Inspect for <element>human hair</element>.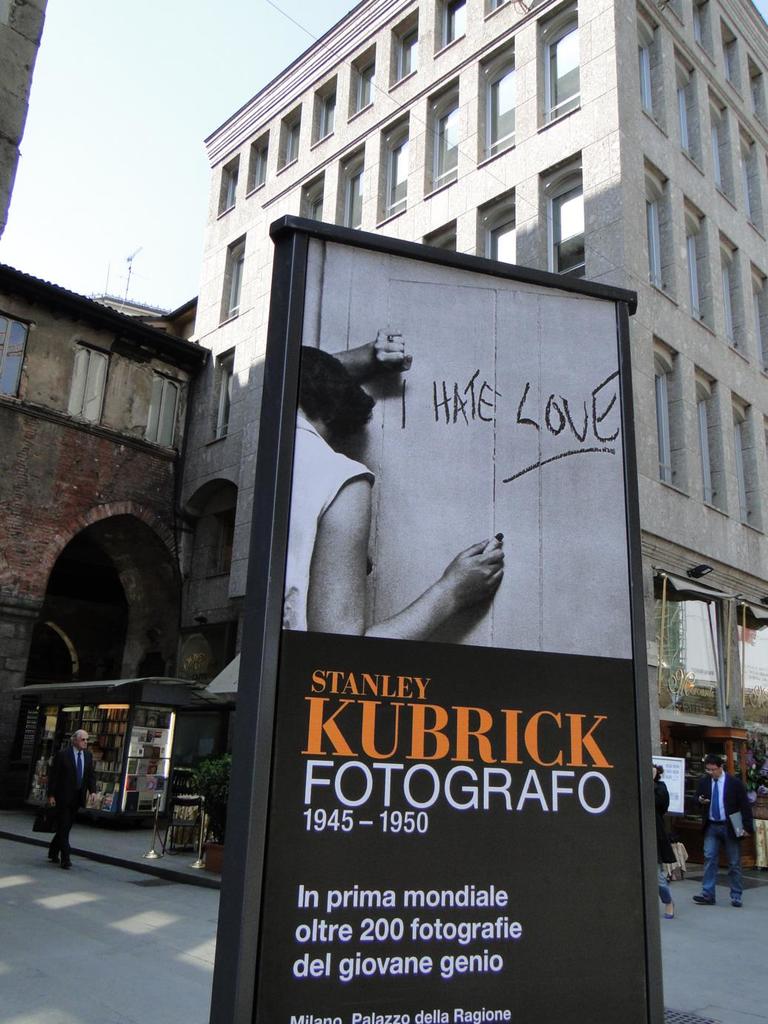
Inspection: left=72, top=730, right=89, bottom=751.
